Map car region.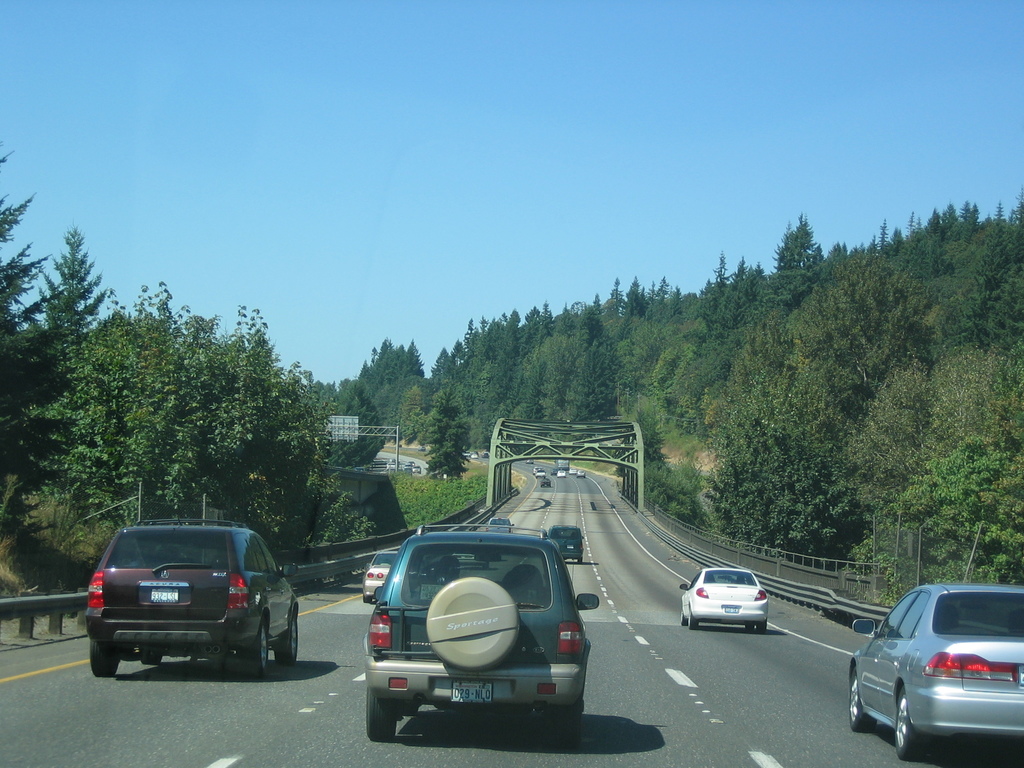
Mapped to bbox=(534, 468, 546, 478).
